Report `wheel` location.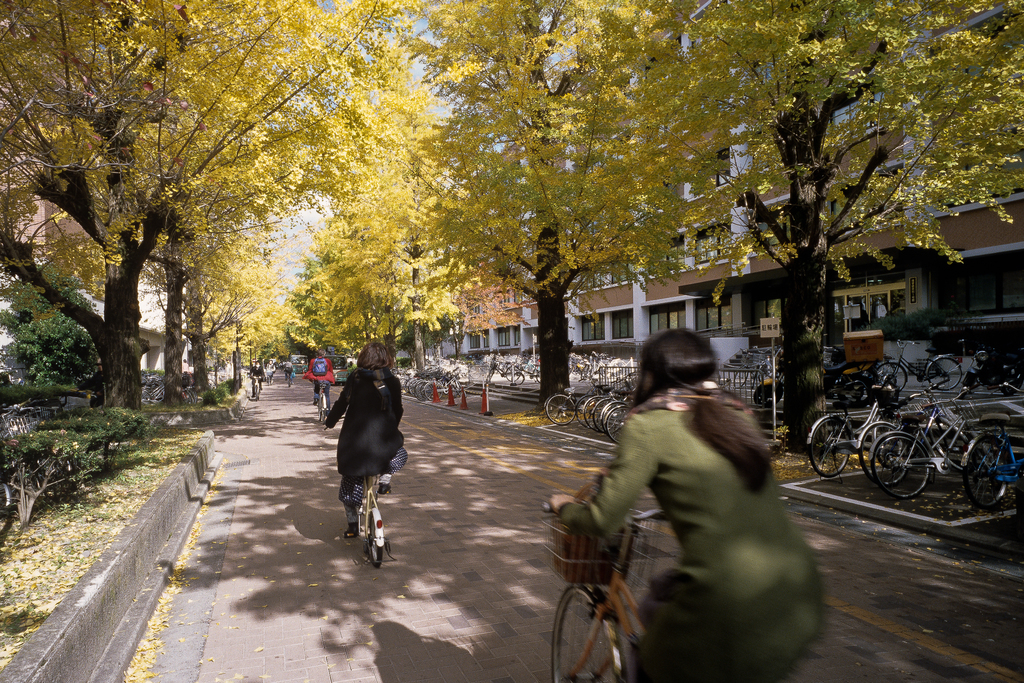
Report: {"left": 803, "top": 416, "right": 852, "bottom": 478}.
